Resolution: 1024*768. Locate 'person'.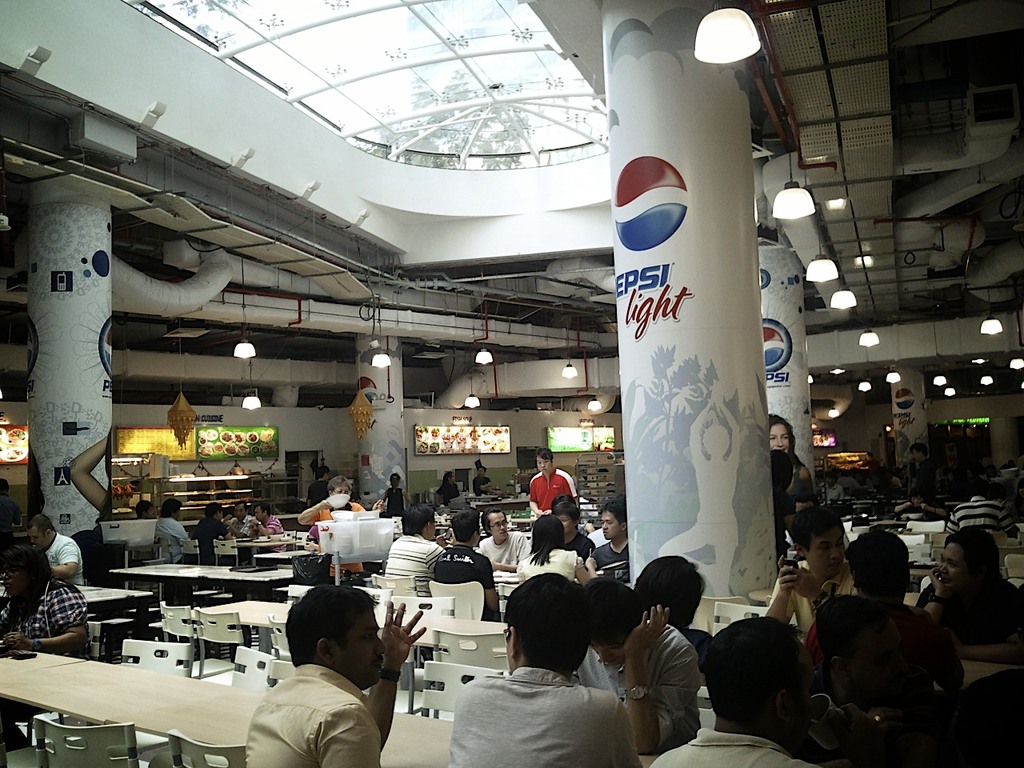
<bbox>765, 445, 797, 571</bbox>.
